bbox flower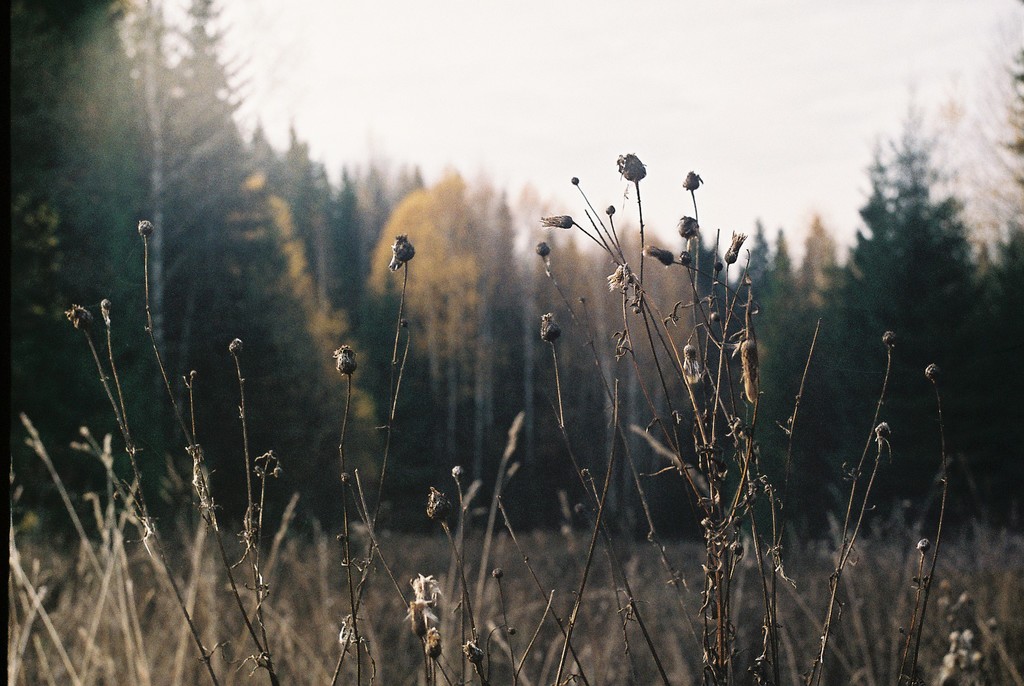
[x1=333, y1=347, x2=363, y2=377]
